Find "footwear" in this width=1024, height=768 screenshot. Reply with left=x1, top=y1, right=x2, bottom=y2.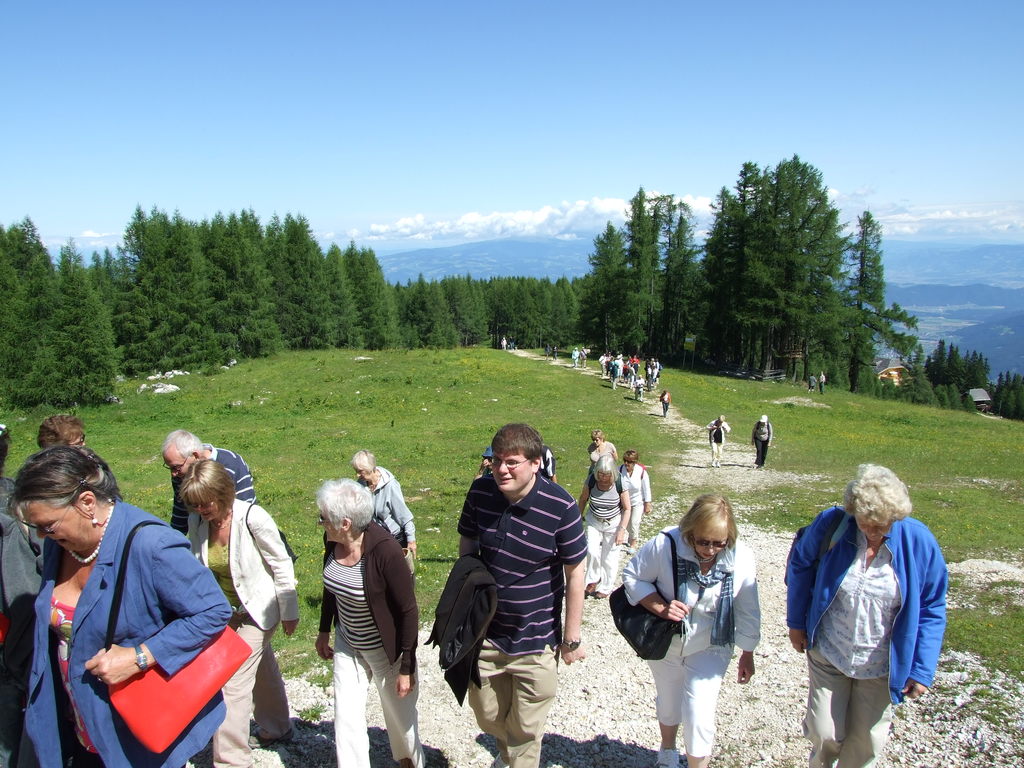
left=595, top=591, right=611, bottom=601.
